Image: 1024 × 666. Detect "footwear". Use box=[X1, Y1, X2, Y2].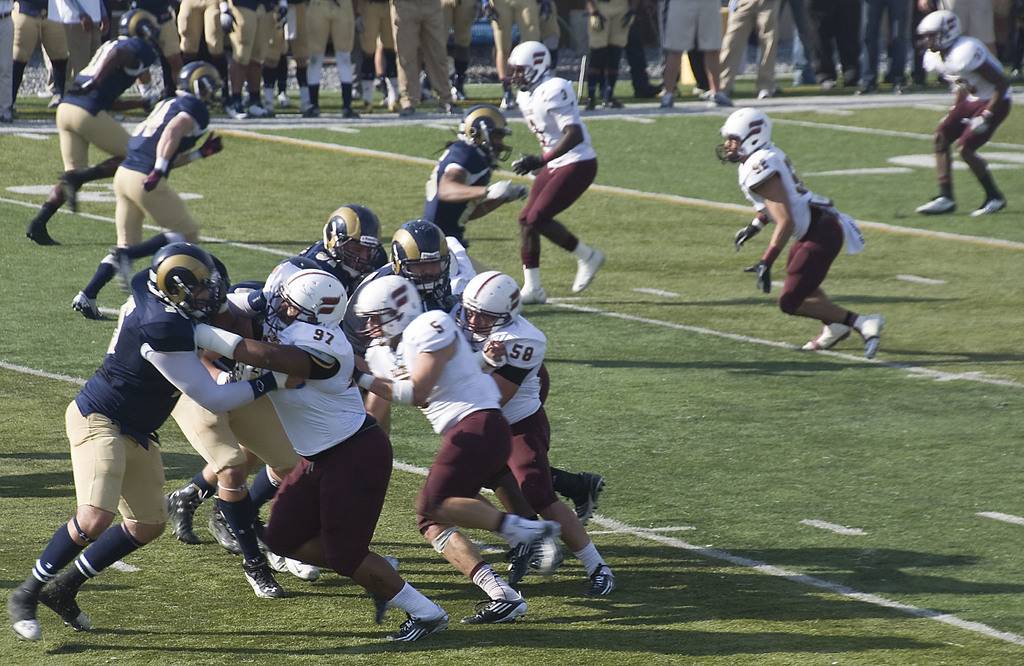
box=[507, 519, 561, 584].
